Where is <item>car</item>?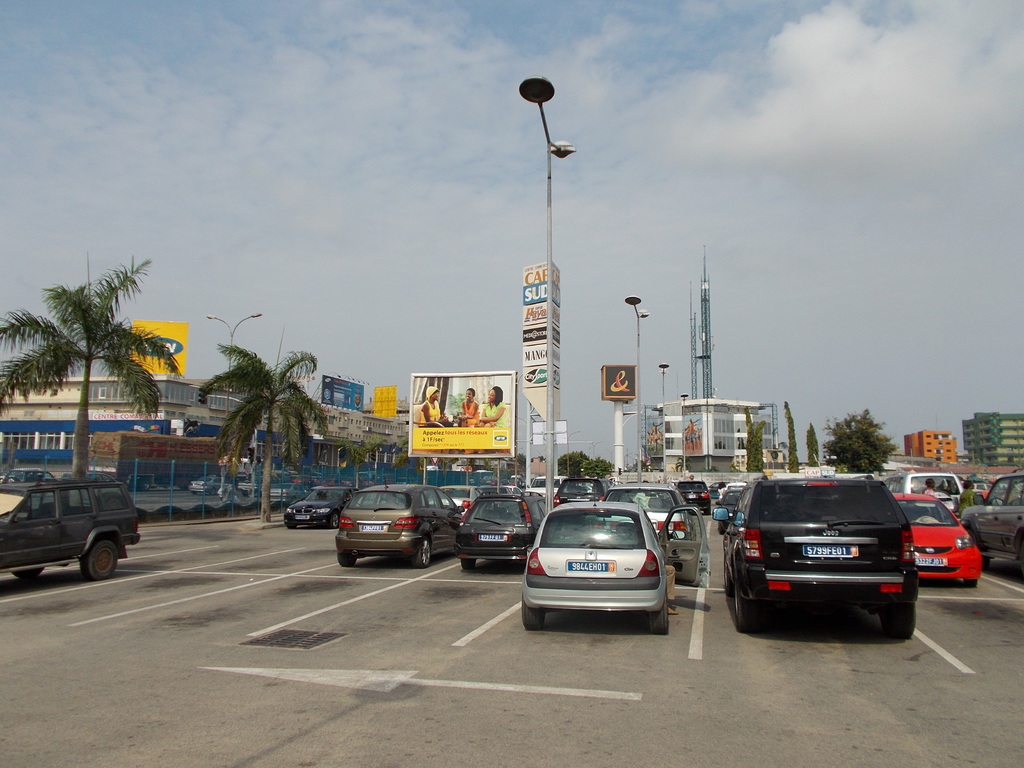
(282,484,362,525).
